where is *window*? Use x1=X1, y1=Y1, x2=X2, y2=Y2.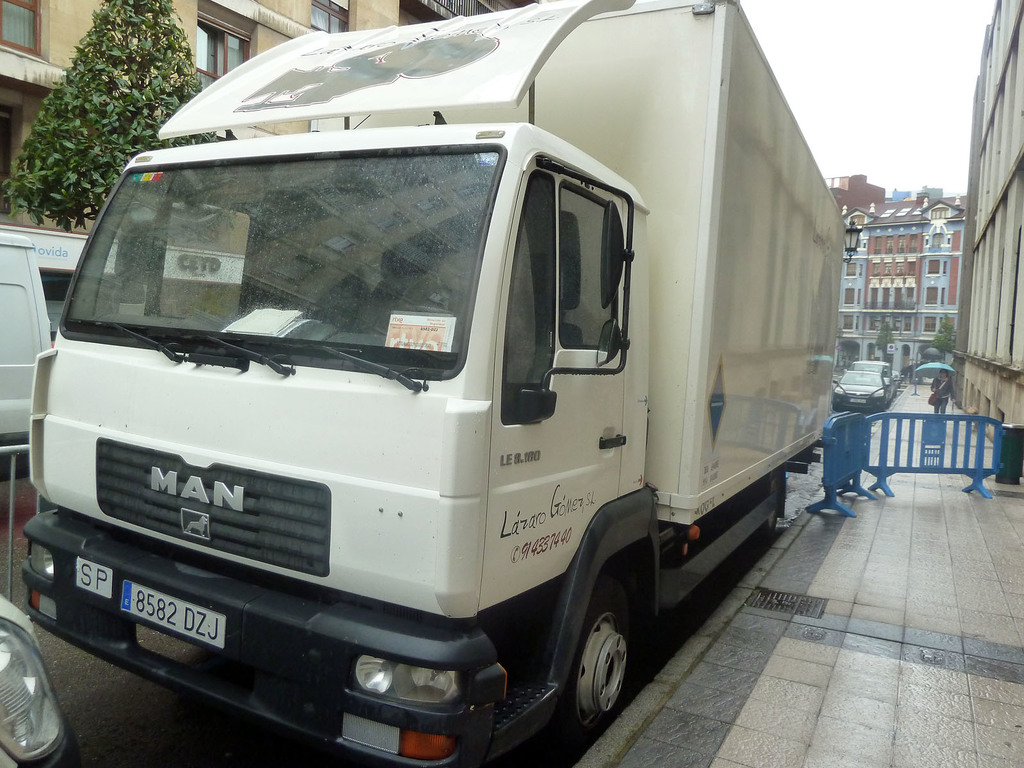
x1=868, y1=288, x2=878, y2=304.
